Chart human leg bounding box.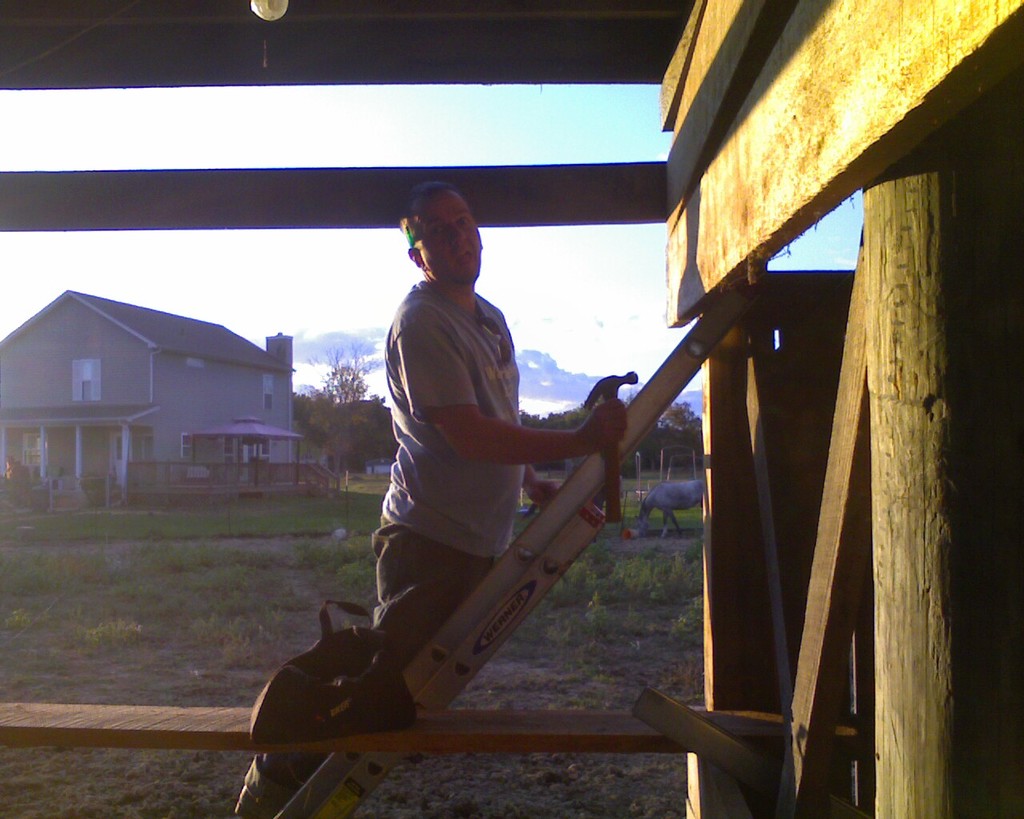
Charted: l=368, t=503, r=483, b=666.
